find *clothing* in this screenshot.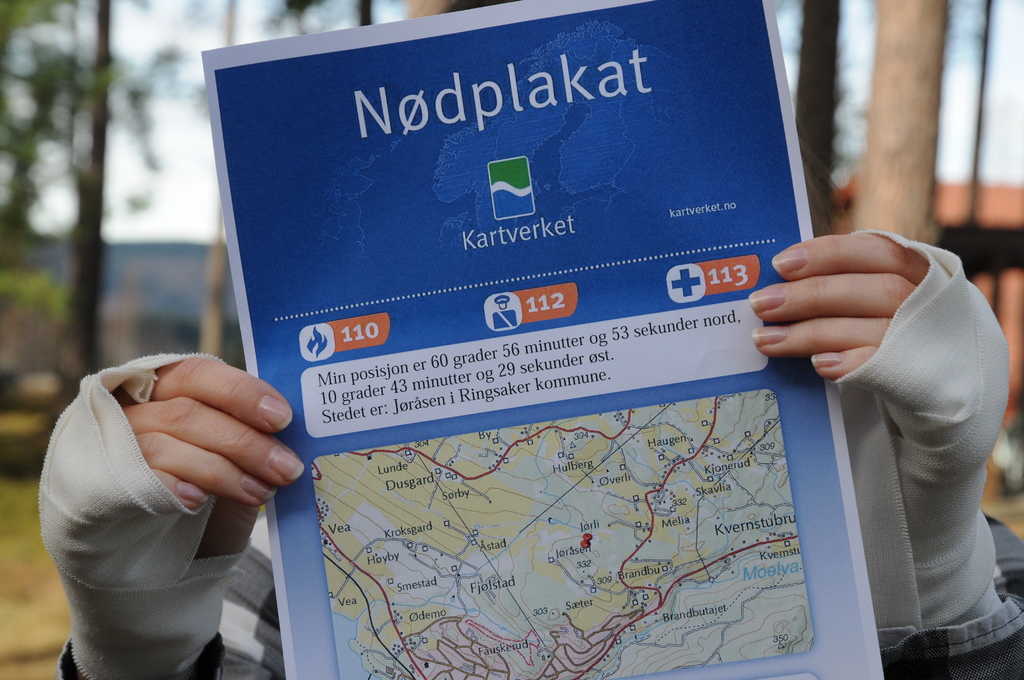
The bounding box for *clothing* is 27/221/1023/679.
